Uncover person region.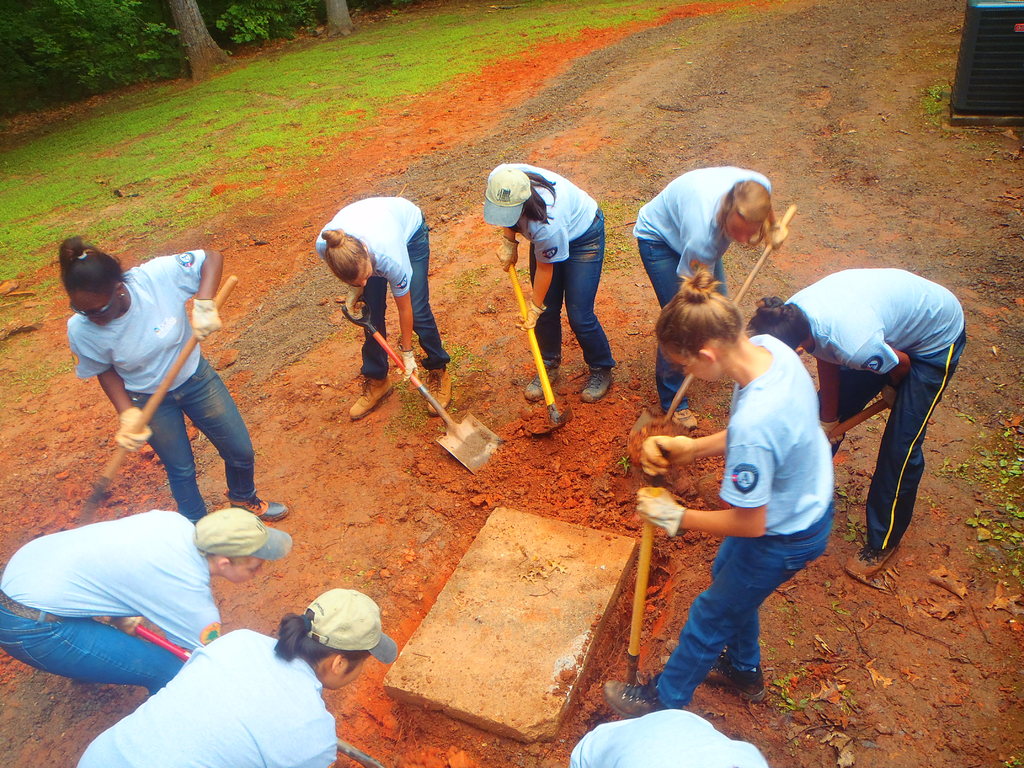
Uncovered: select_region(633, 161, 784, 430).
